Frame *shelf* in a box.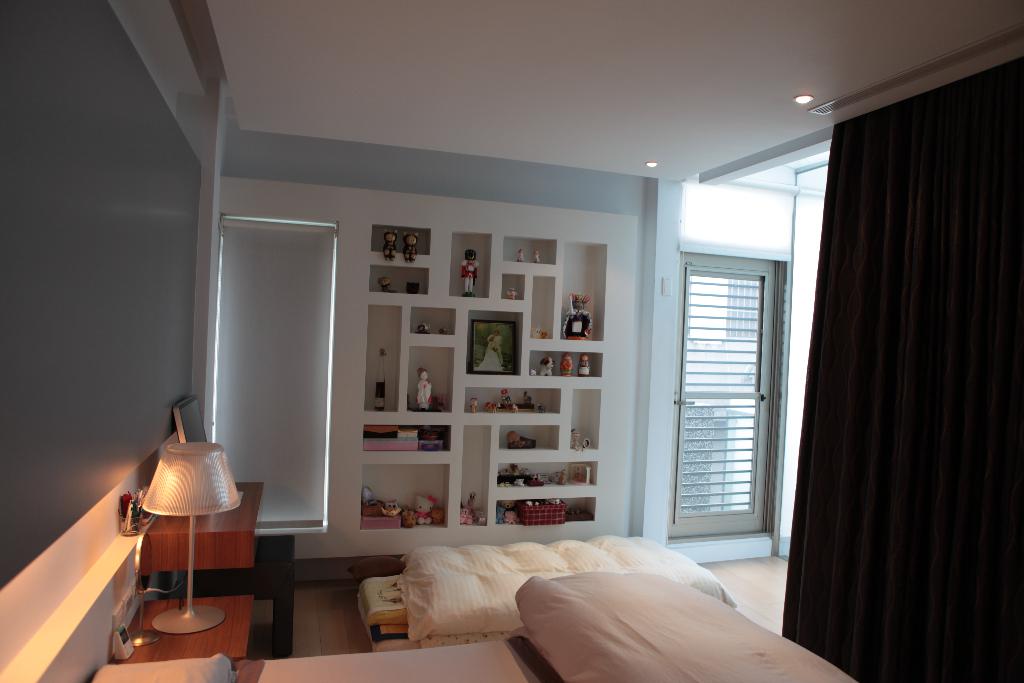
locate(321, 216, 608, 546).
